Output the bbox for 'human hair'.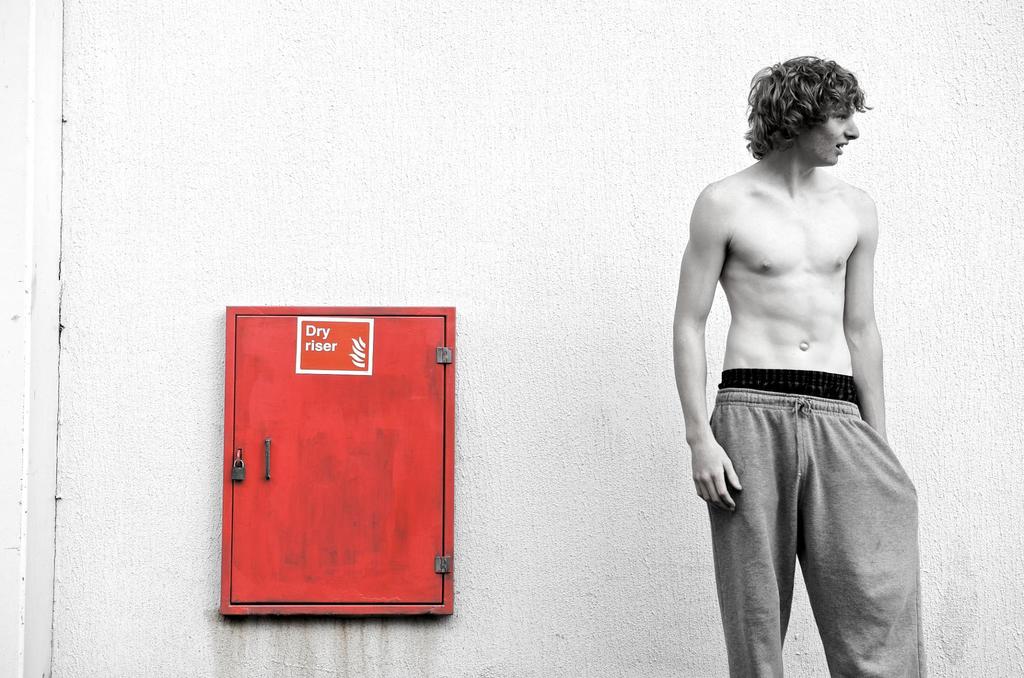
rect(735, 56, 872, 179).
